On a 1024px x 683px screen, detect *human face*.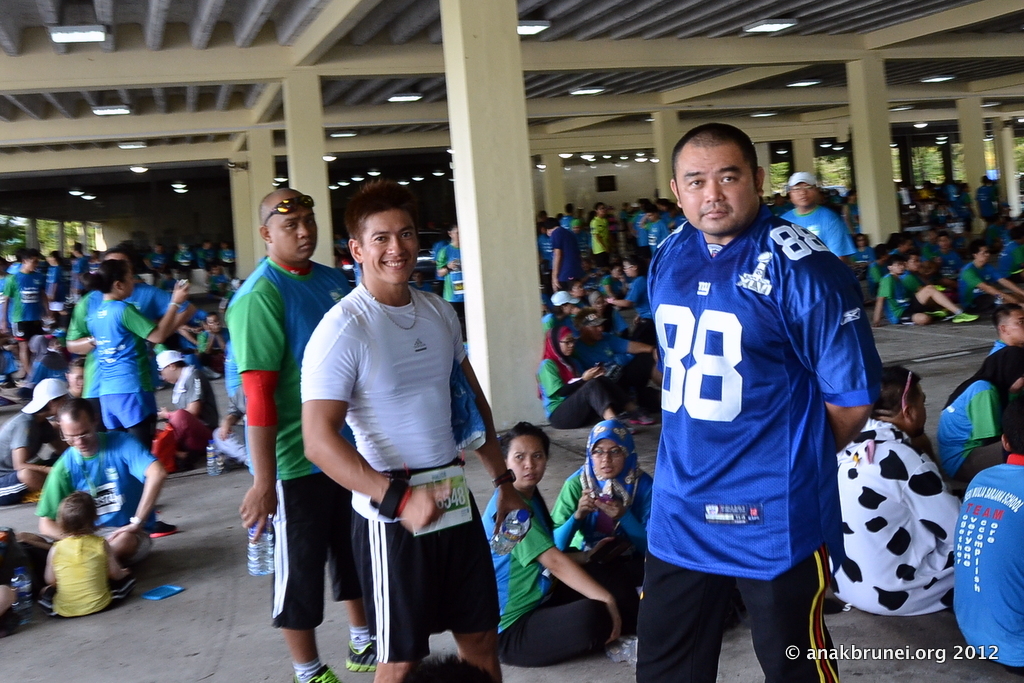
<bbox>1007, 311, 1023, 340</bbox>.
